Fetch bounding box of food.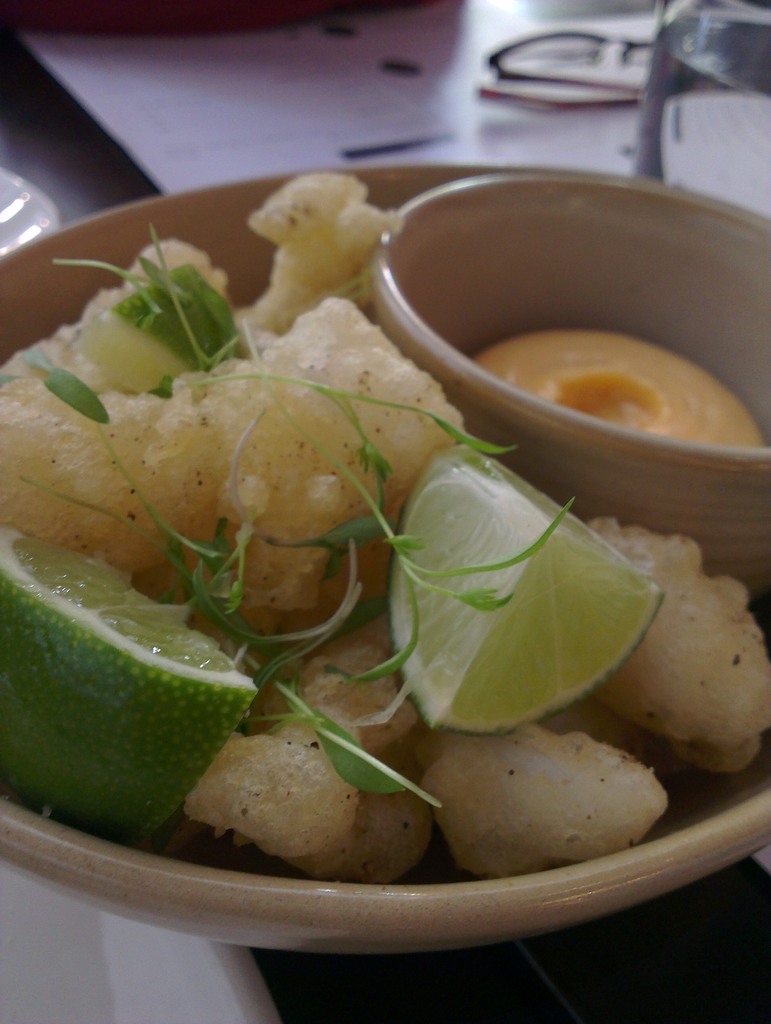
Bbox: region(472, 326, 763, 451).
